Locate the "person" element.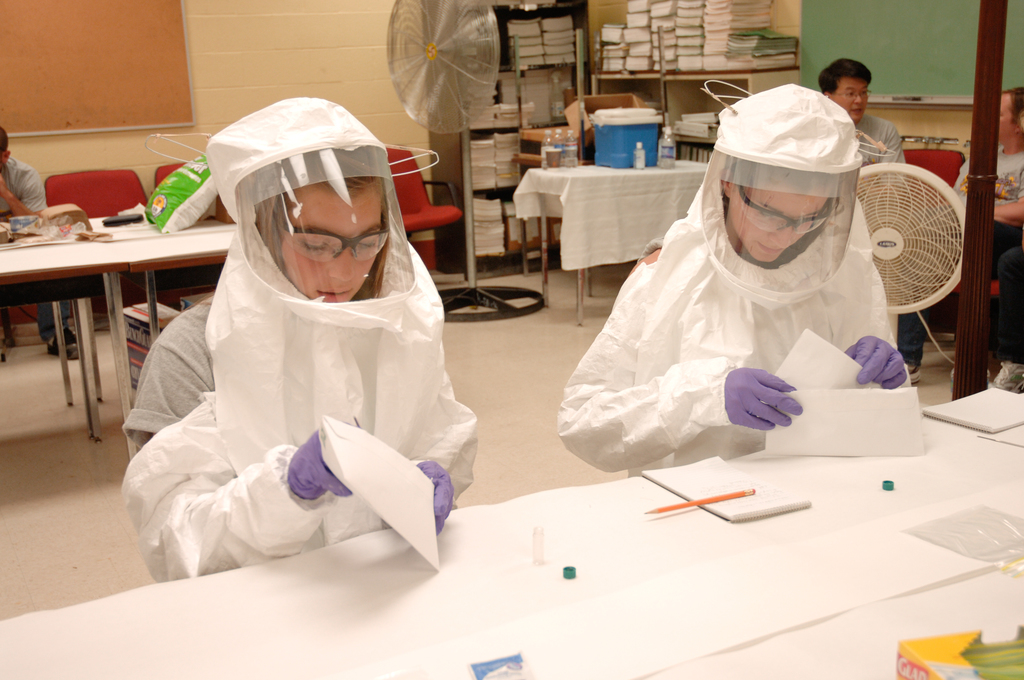
Element bbox: x1=559, y1=83, x2=915, y2=478.
